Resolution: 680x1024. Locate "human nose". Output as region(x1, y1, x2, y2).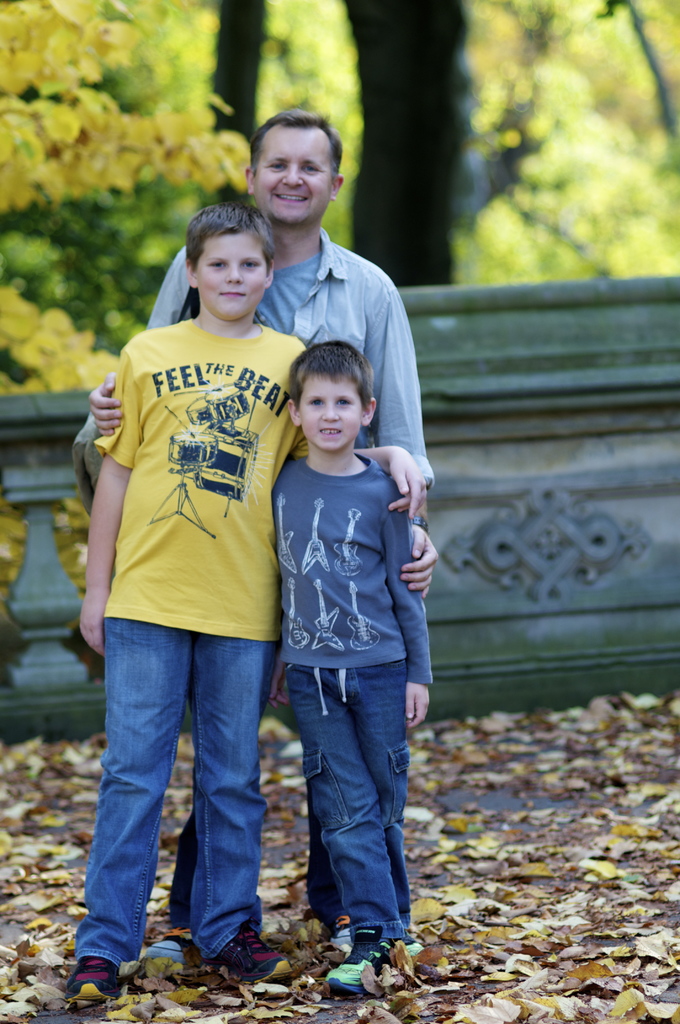
region(227, 266, 238, 282).
